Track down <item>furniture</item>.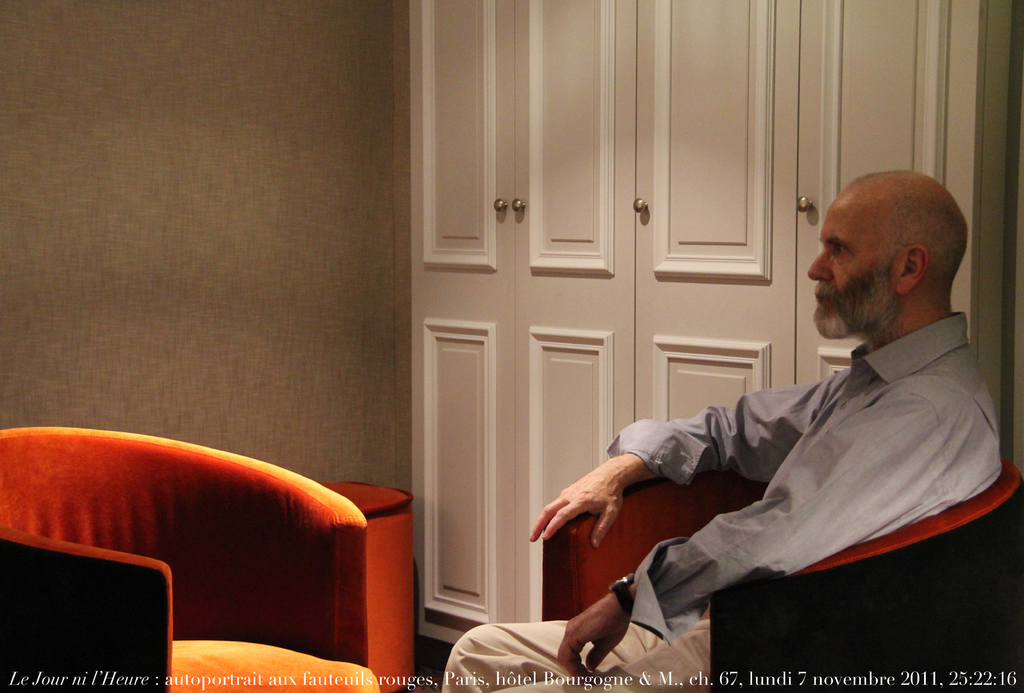
Tracked to x1=321 y1=480 x2=414 y2=692.
